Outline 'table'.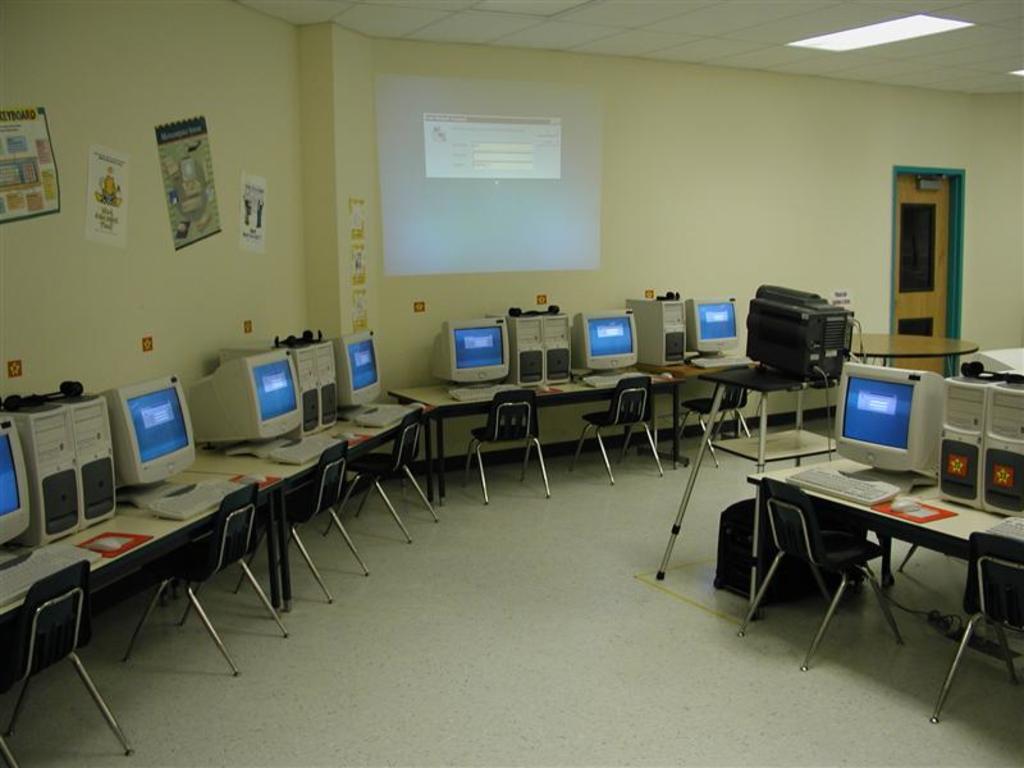
Outline: x1=0 y1=465 x2=282 y2=621.
